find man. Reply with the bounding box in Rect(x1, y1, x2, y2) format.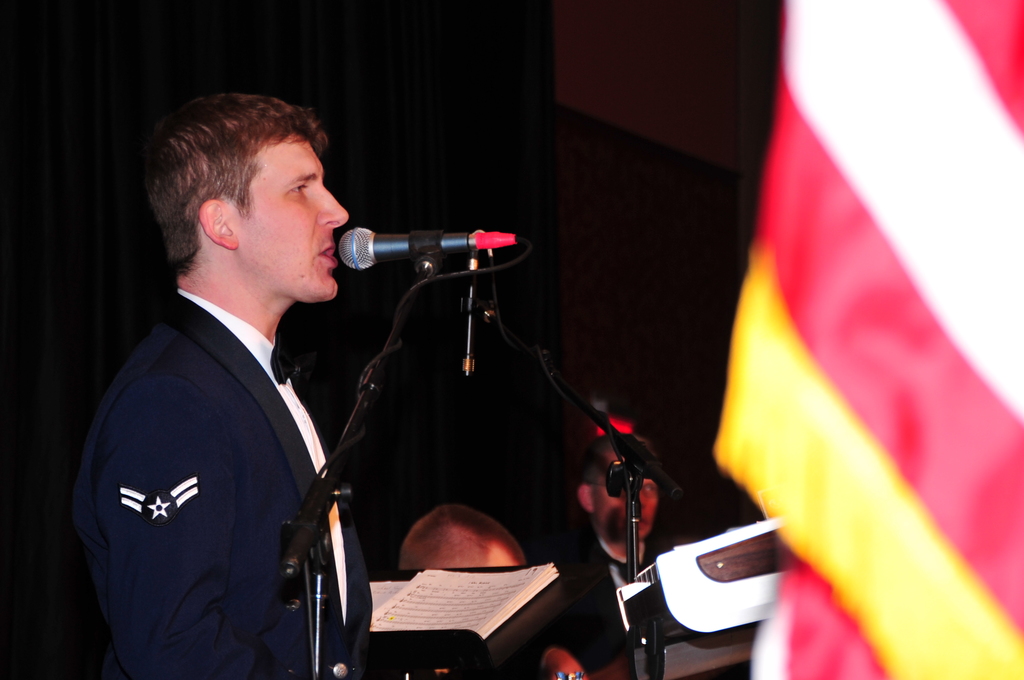
Rect(388, 496, 566, 679).
